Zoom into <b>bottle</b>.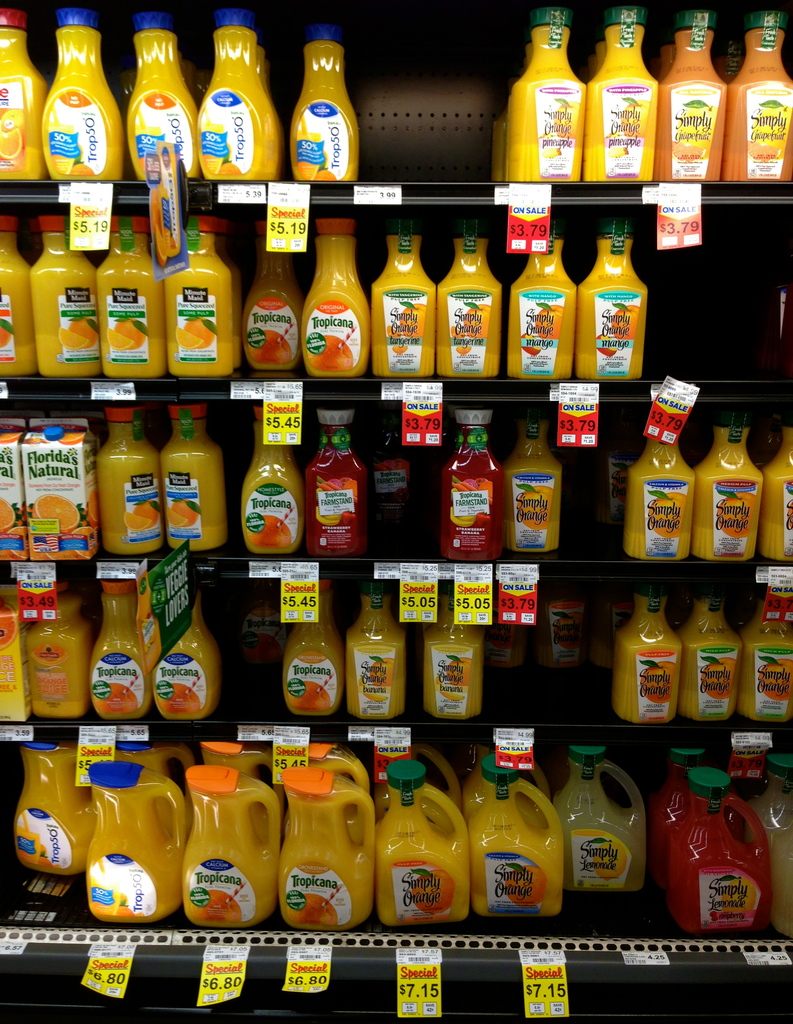
Zoom target: detection(31, 214, 98, 378).
